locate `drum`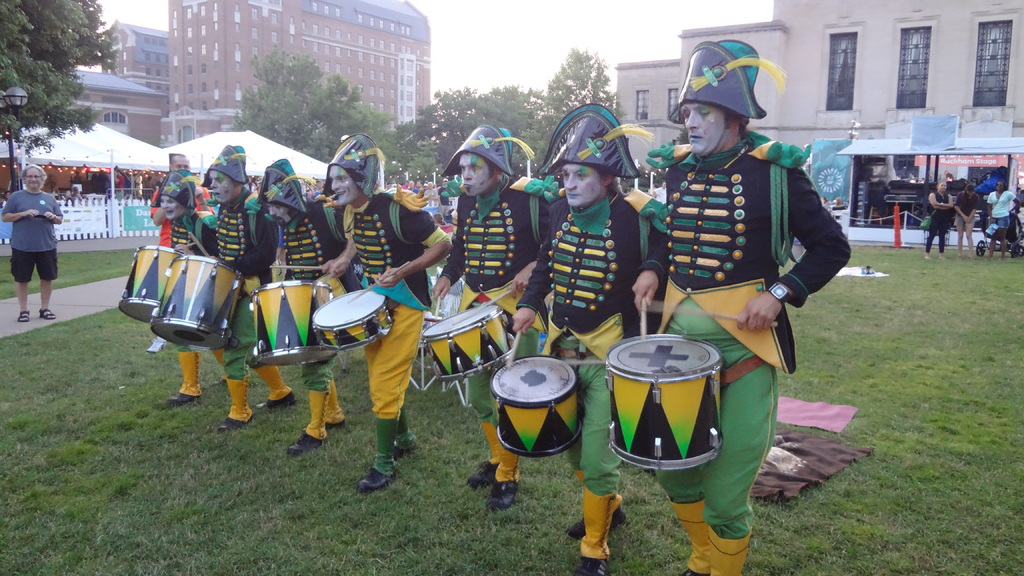
(490, 355, 582, 458)
